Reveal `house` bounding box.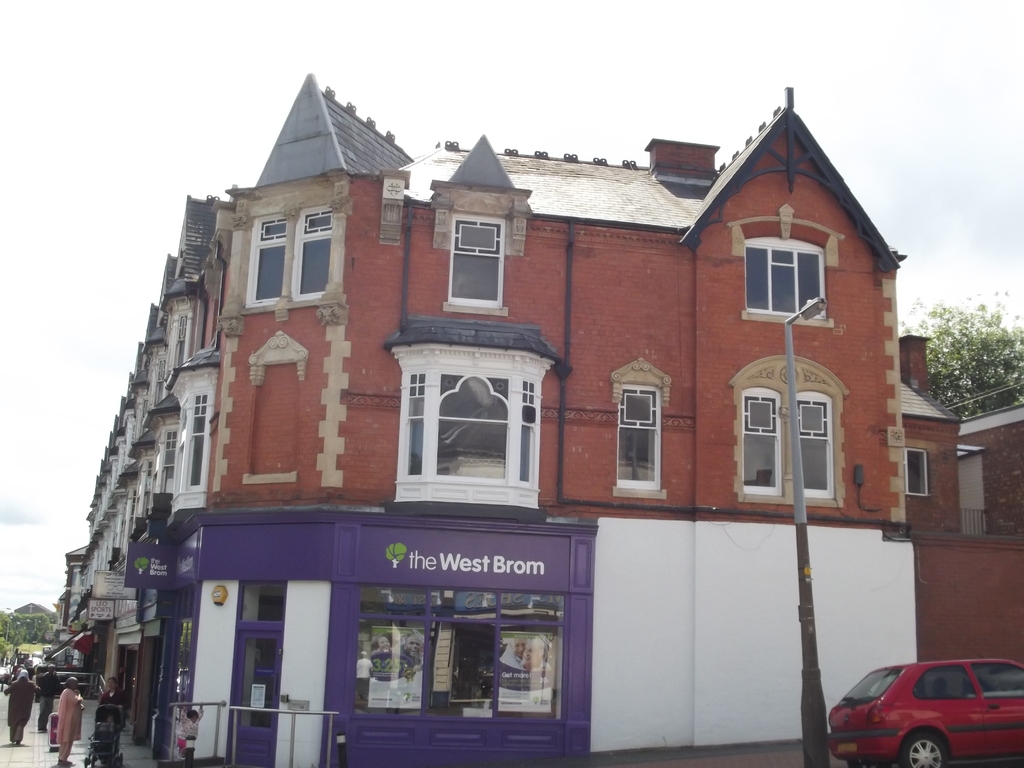
Revealed: <bbox>45, 72, 913, 767</bbox>.
